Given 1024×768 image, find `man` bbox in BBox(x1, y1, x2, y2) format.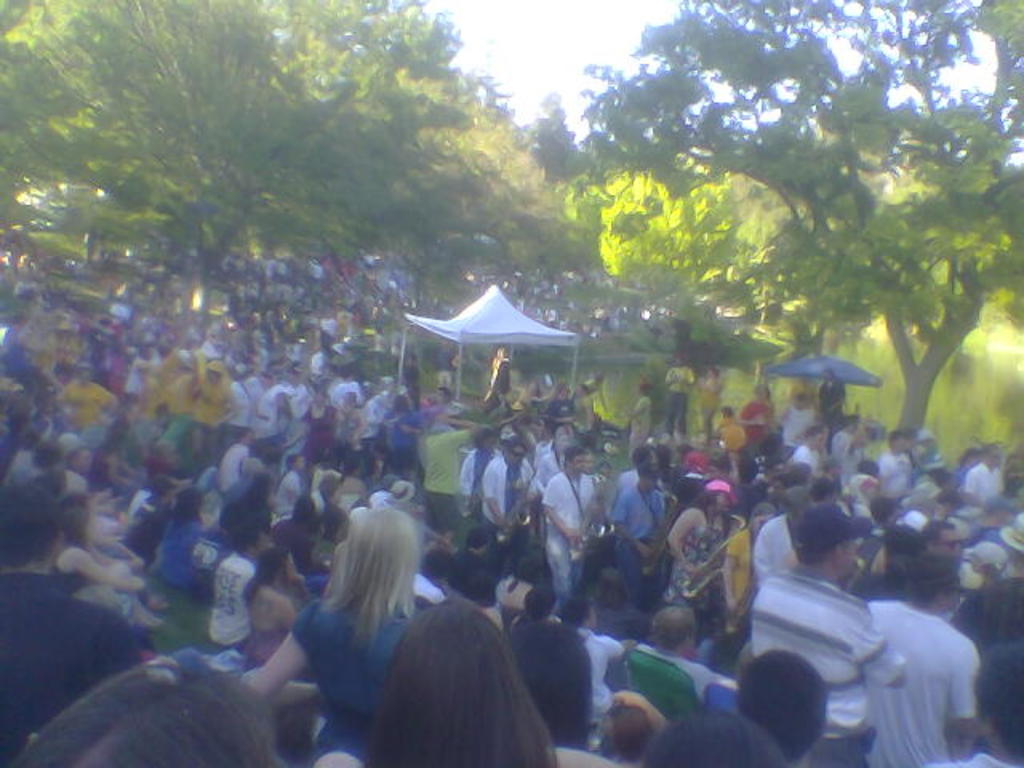
BBox(832, 416, 861, 474).
